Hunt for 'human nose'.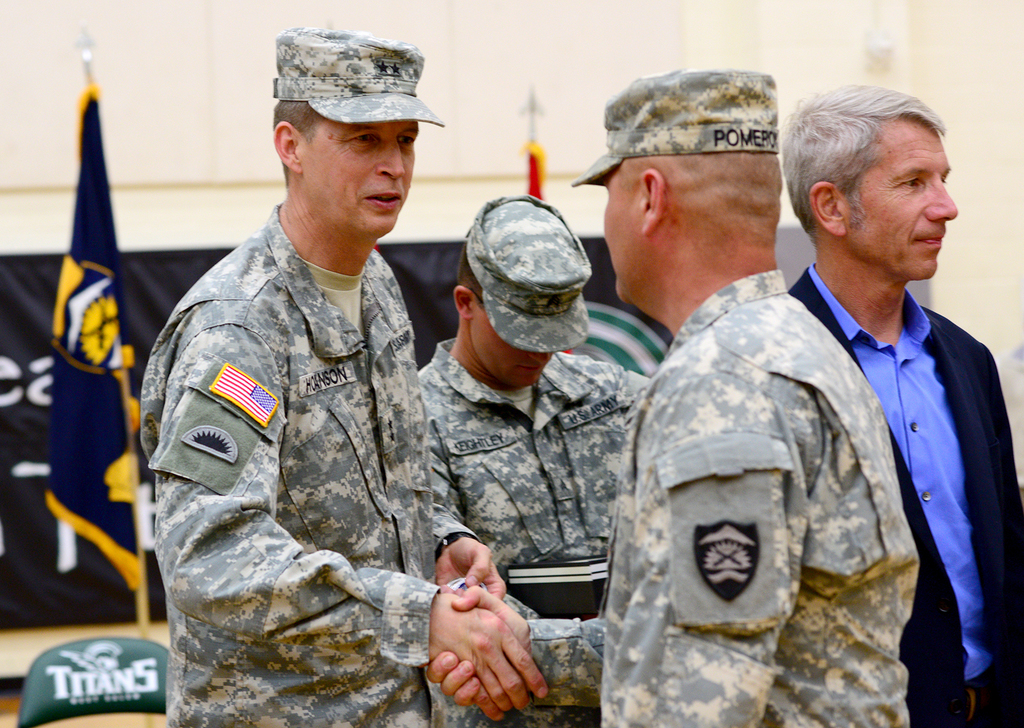
Hunted down at <region>374, 133, 405, 176</region>.
